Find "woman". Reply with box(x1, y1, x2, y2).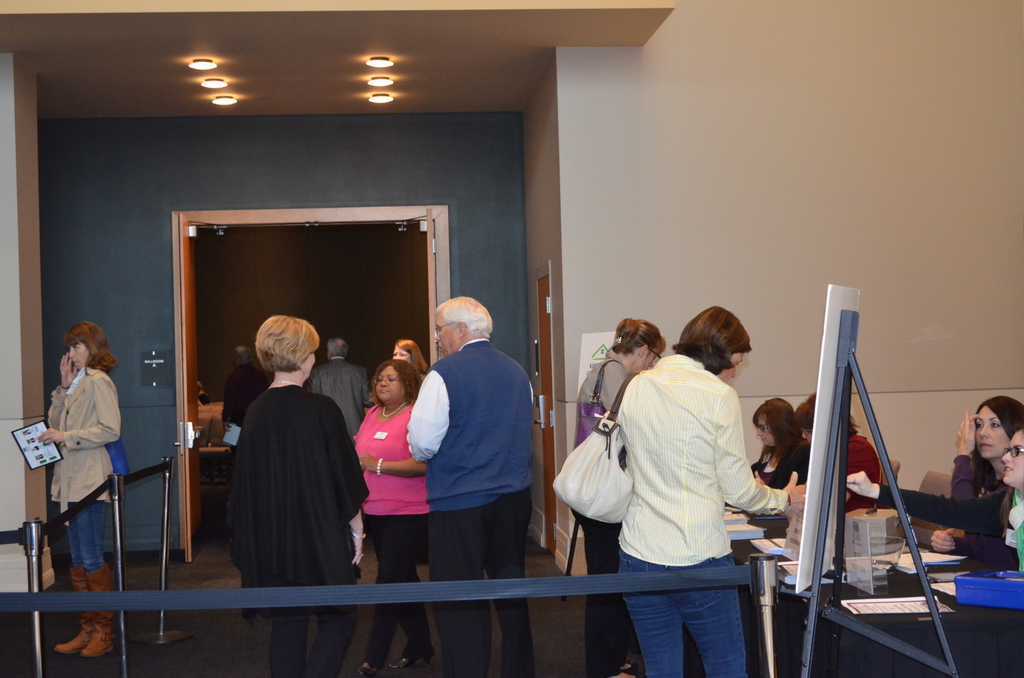
box(740, 399, 803, 489).
